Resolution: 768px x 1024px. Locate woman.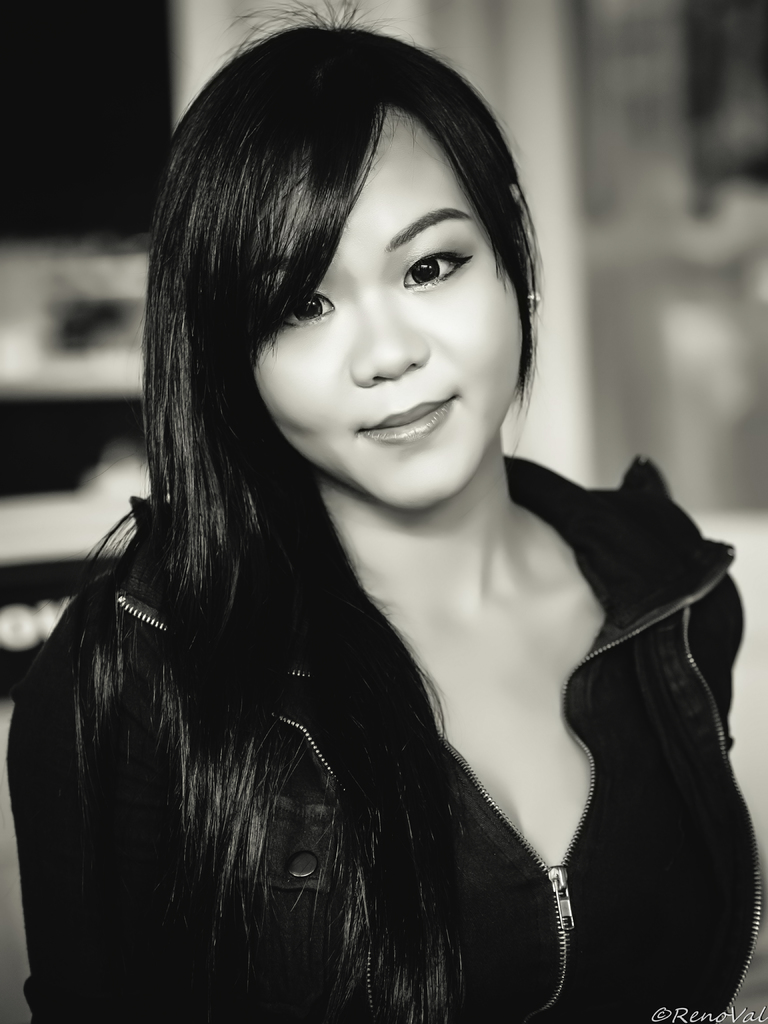
(left=17, top=24, right=756, bottom=1008).
